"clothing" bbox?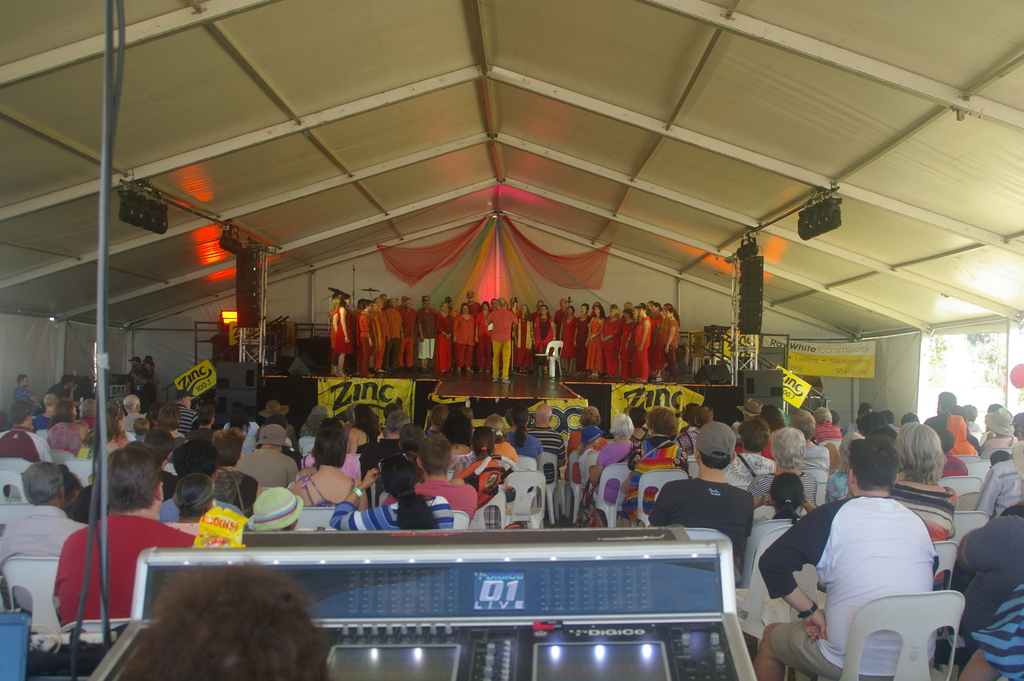
crop(642, 480, 751, 544)
